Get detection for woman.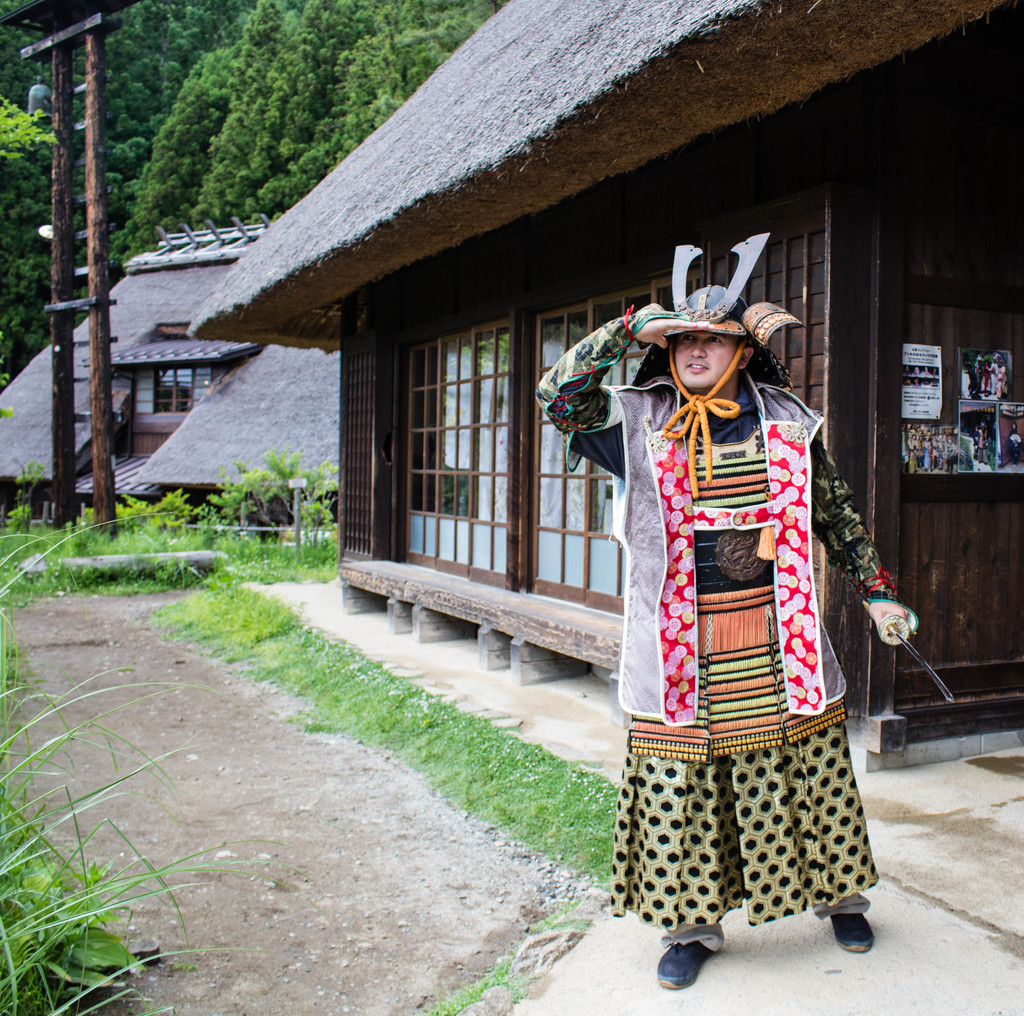
Detection: crop(970, 423, 982, 463).
